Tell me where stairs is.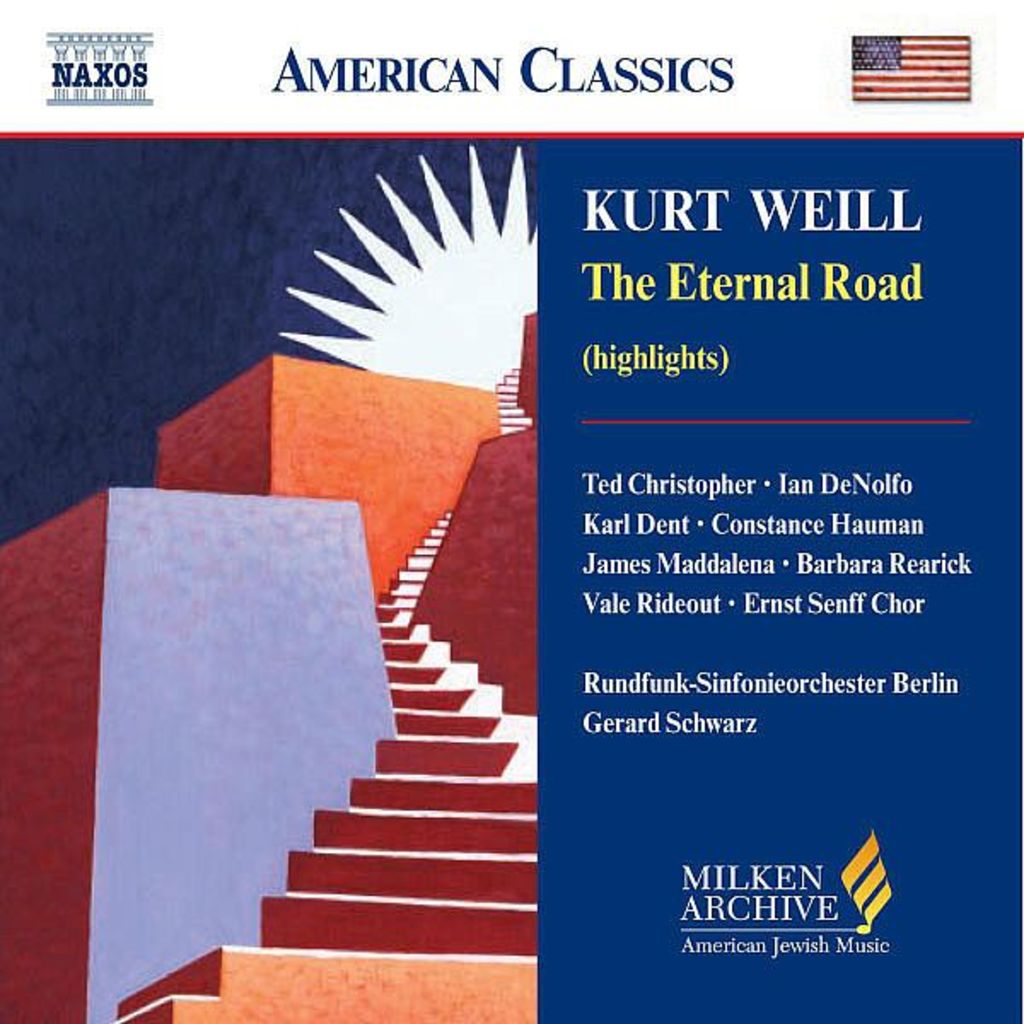
stairs is at bbox=(114, 509, 539, 1022).
